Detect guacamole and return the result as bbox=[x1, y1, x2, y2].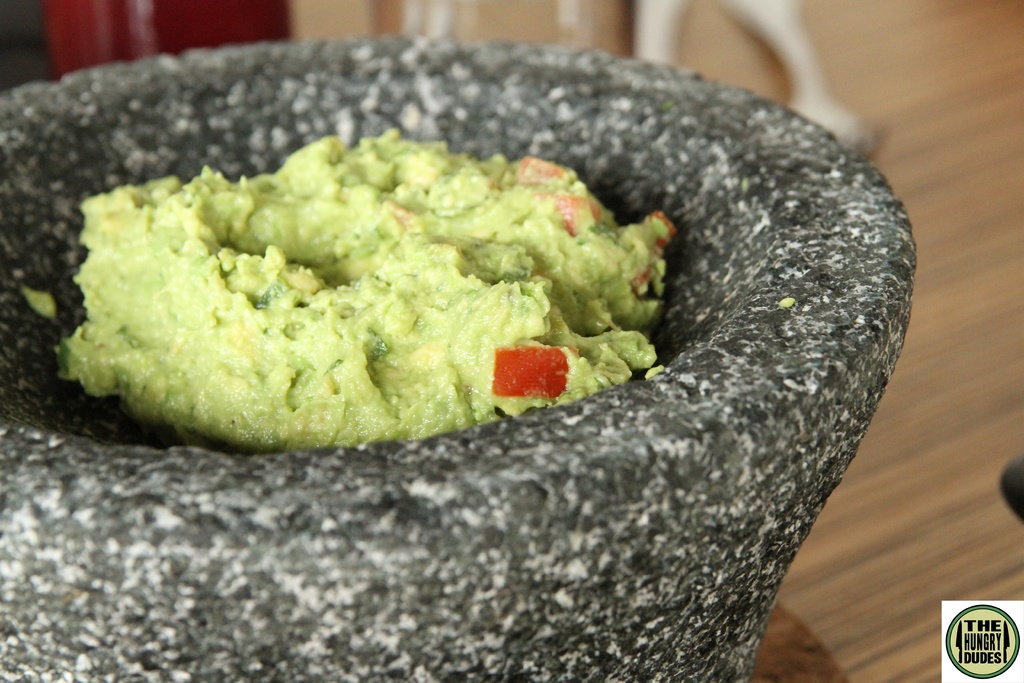
bbox=[46, 115, 680, 441].
